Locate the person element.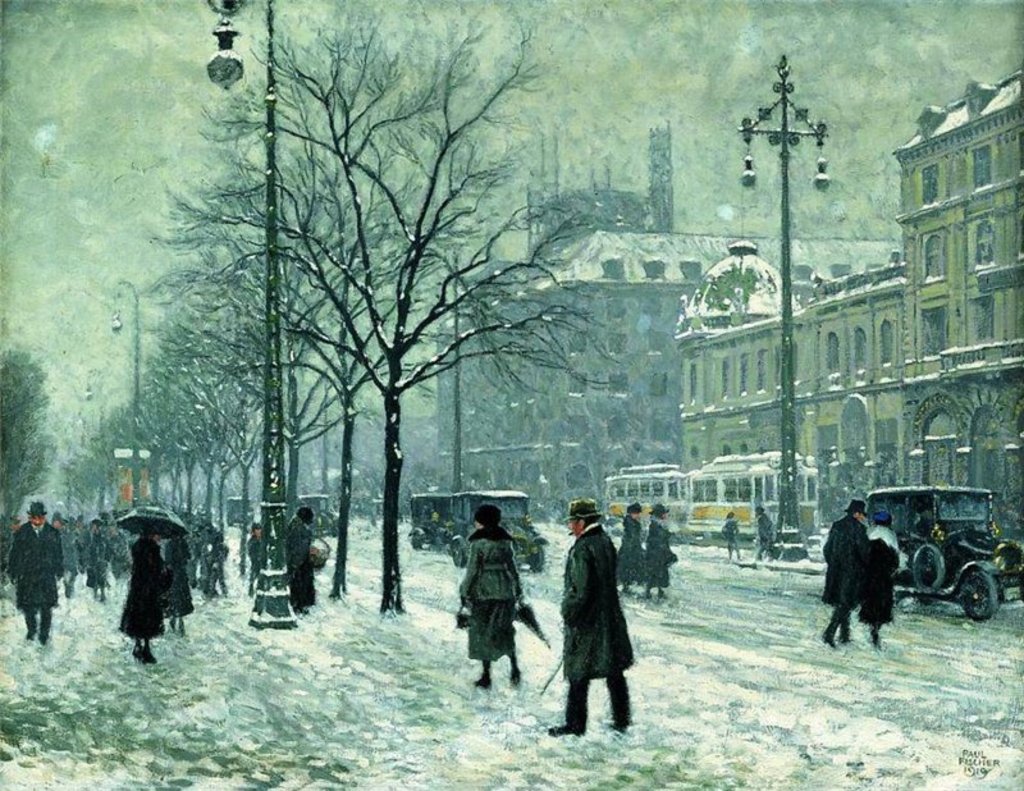
Element bbox: {"left": 564, "top": 503, "right": 634, "bottom": 736}.
